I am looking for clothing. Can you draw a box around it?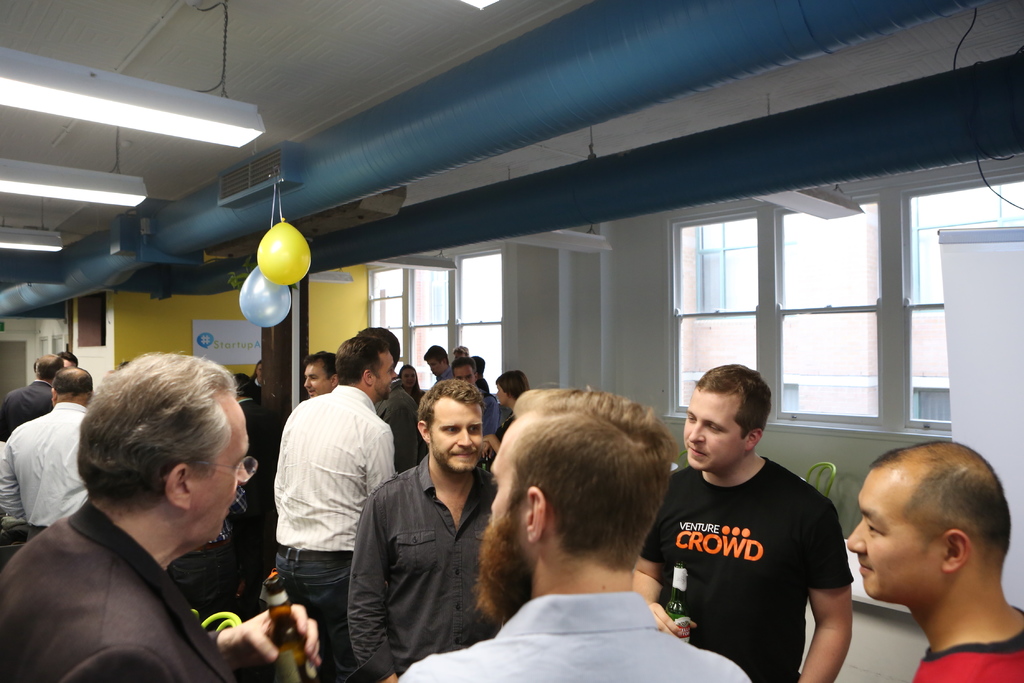
Sure, the bounding box is (345,444,502,682).
